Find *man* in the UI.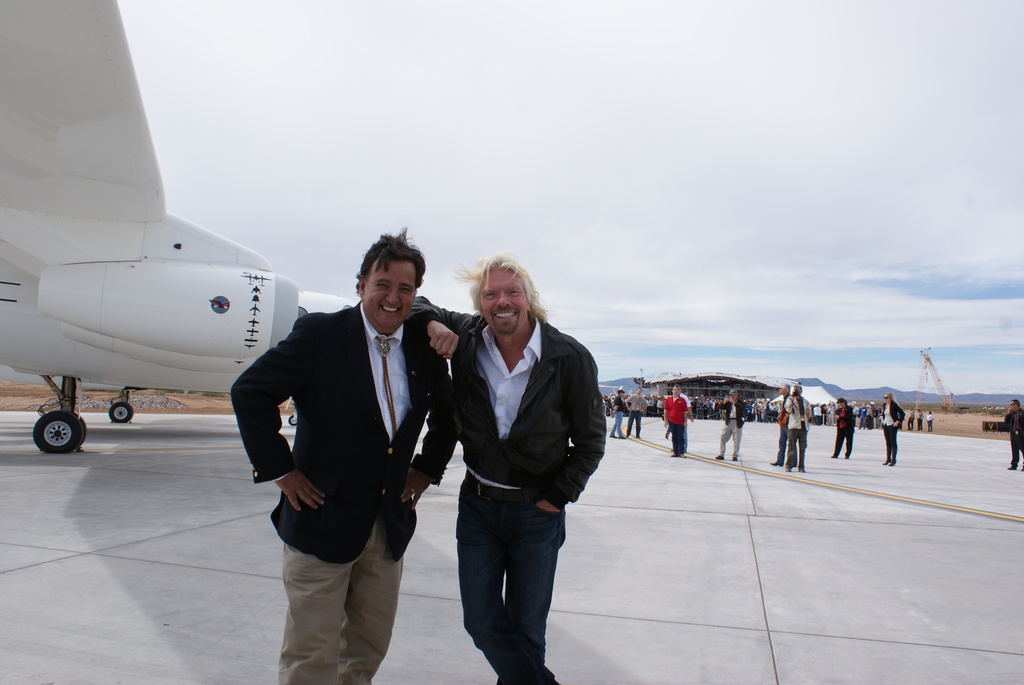
UI element at <region>783, 382, 813, 471</region>.
